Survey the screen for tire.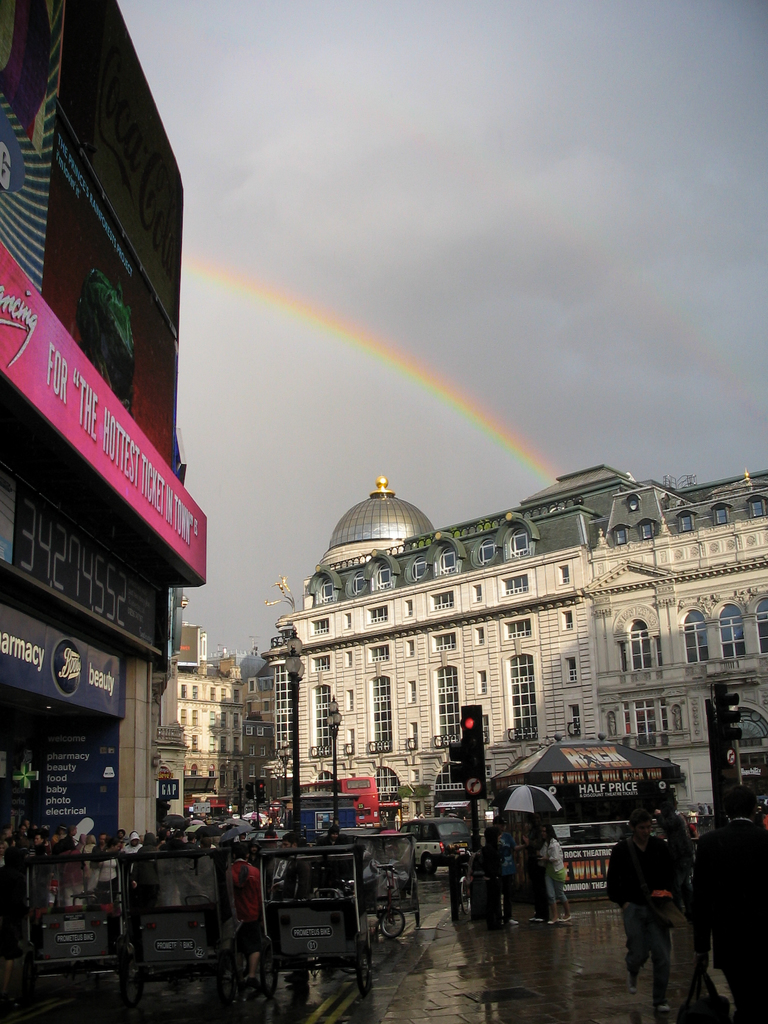
Survey found: 380 902 408 935.
